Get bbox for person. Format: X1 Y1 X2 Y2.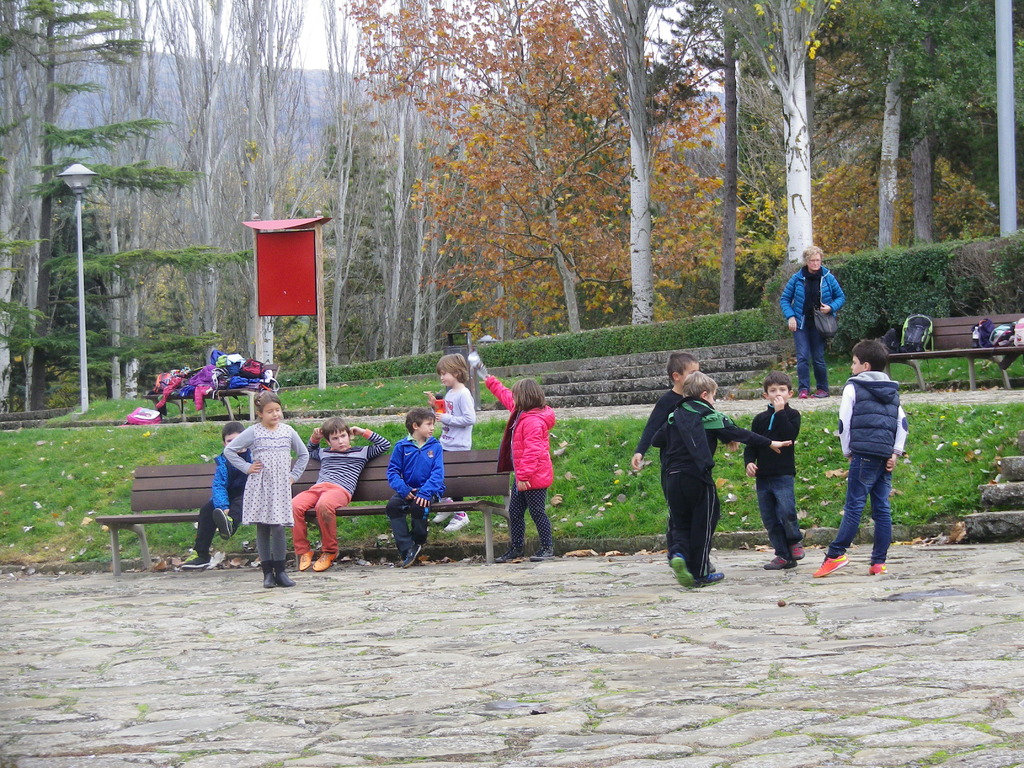
221 384 308 588.
